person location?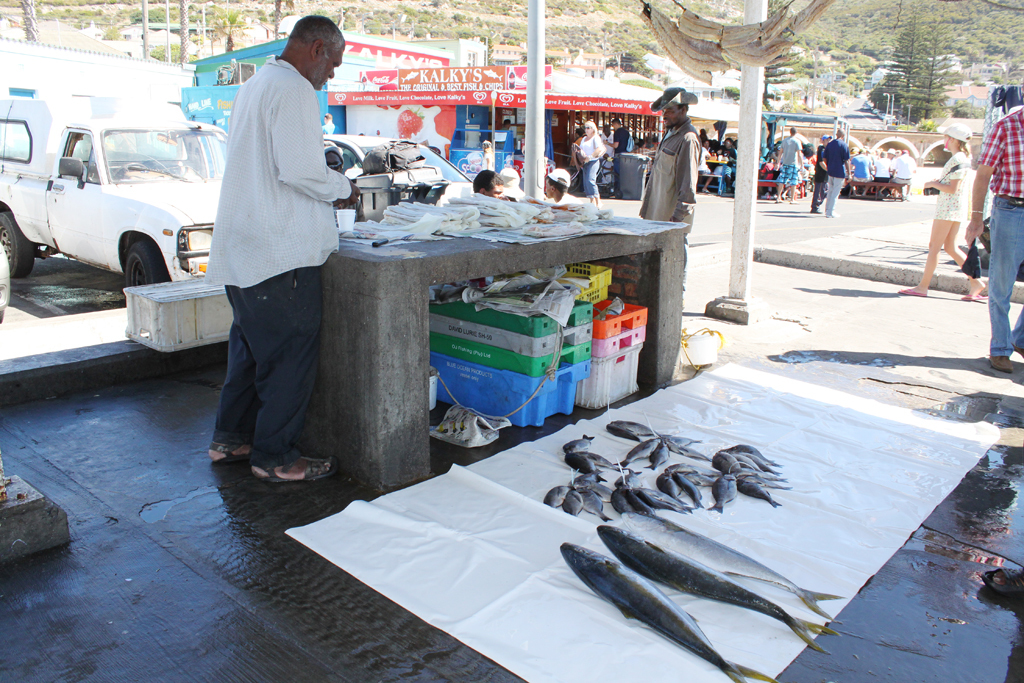
bbox=[827, 130, 854, 219]
